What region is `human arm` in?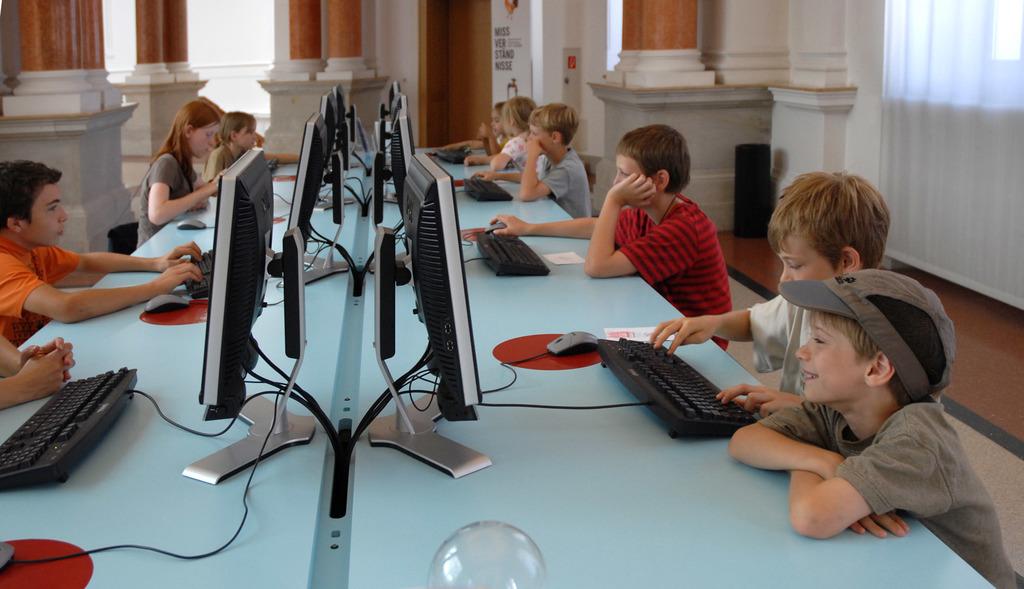
x1=484 y1=118 x2=517 y2=158.
